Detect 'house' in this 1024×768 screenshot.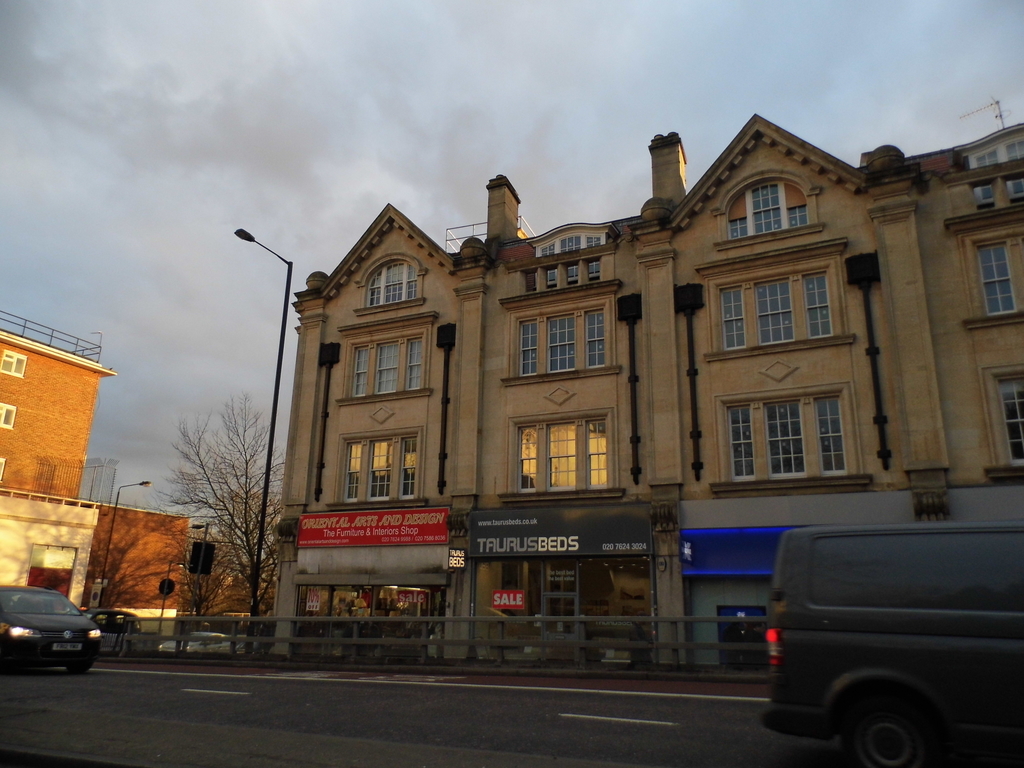
Detection: [262,113,1023,666].
